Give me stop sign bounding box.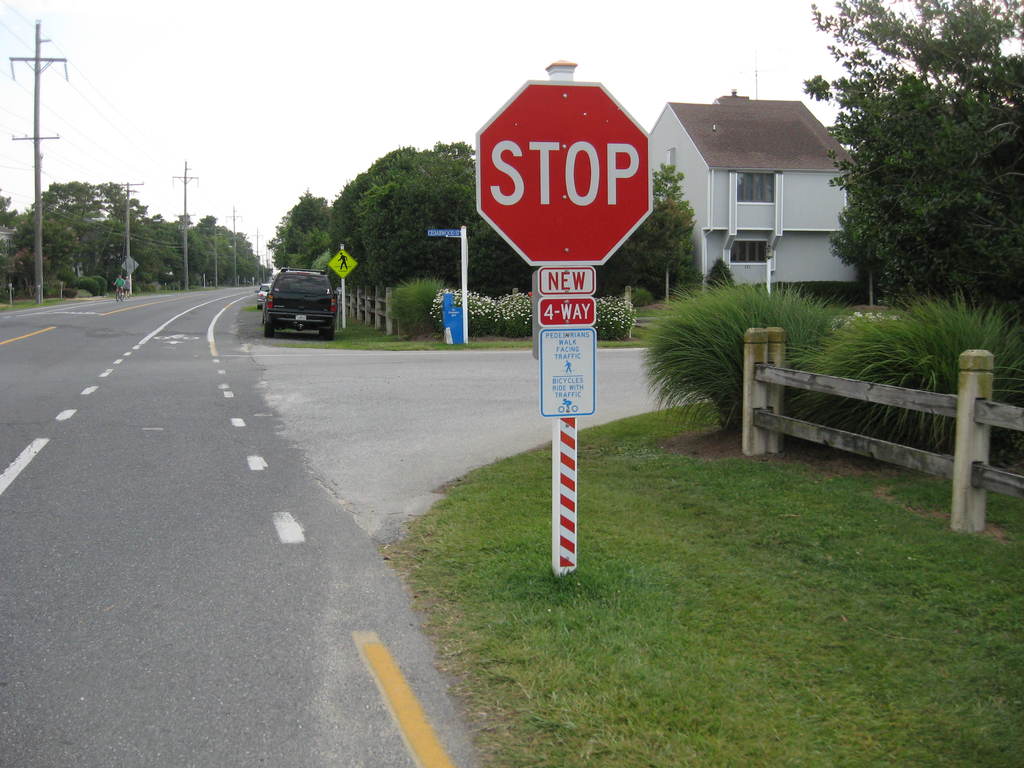
box=[472, 76, 653, 266].
